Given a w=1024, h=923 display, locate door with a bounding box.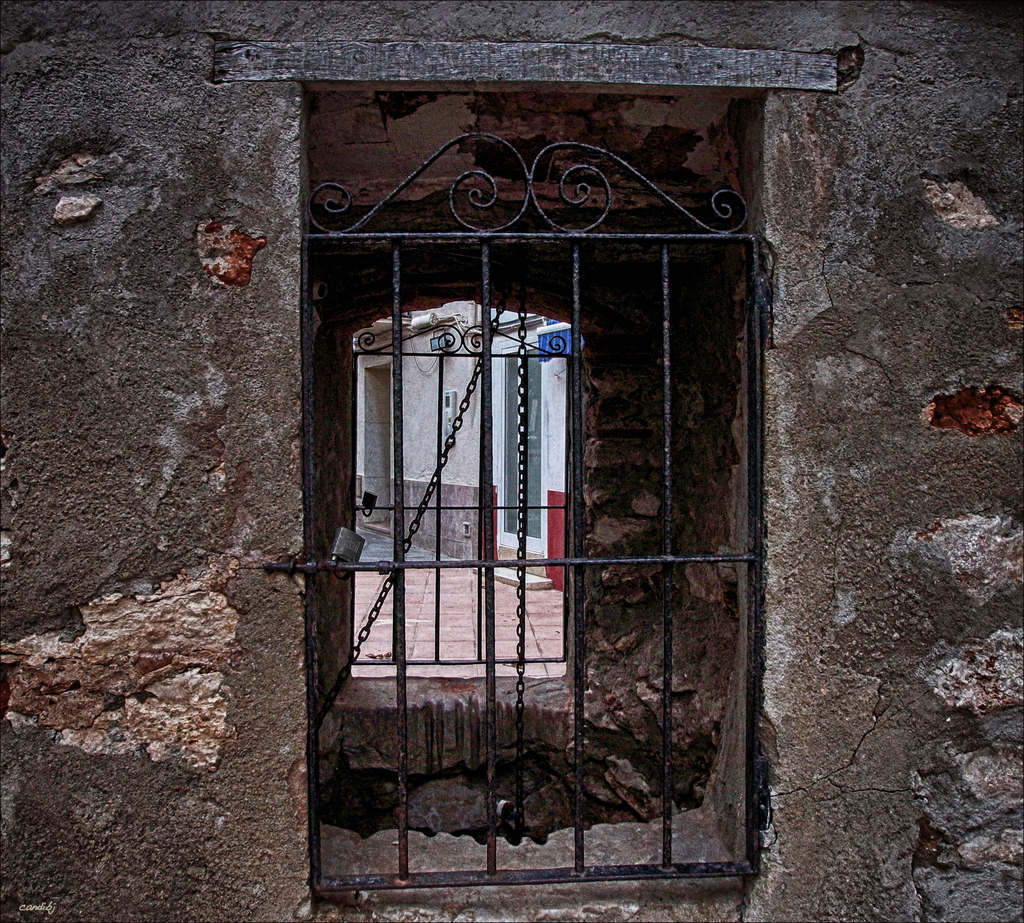
Located: crop(498, 338, 542, 553).
